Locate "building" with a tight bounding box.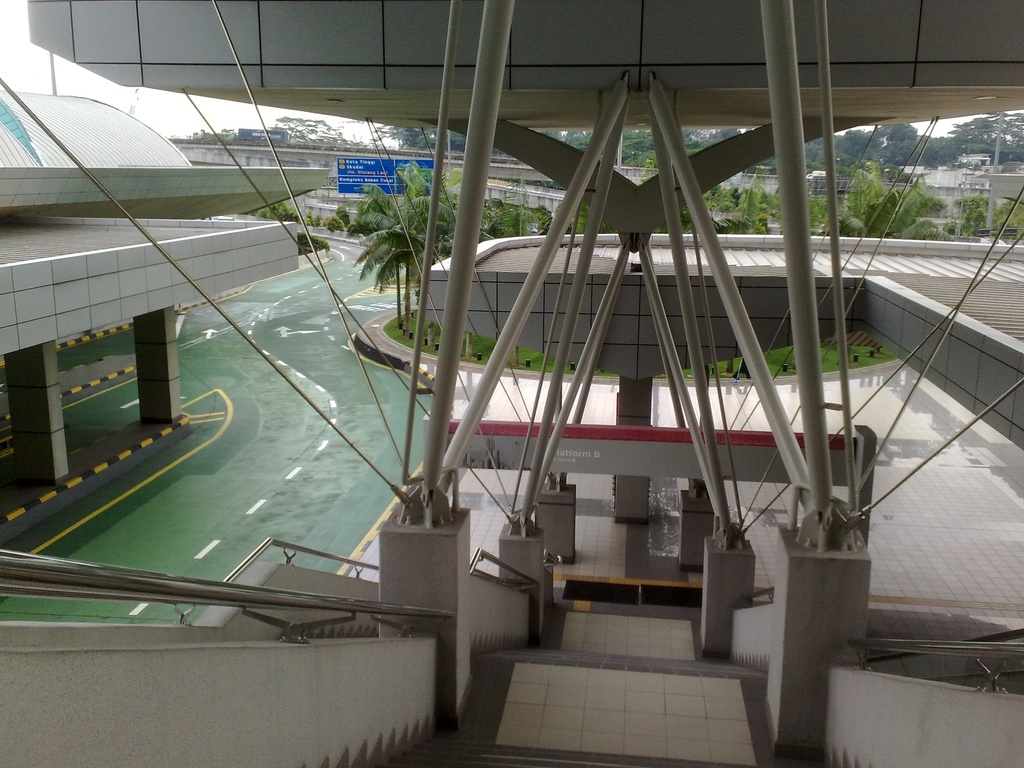
[0,0,1023,767].
